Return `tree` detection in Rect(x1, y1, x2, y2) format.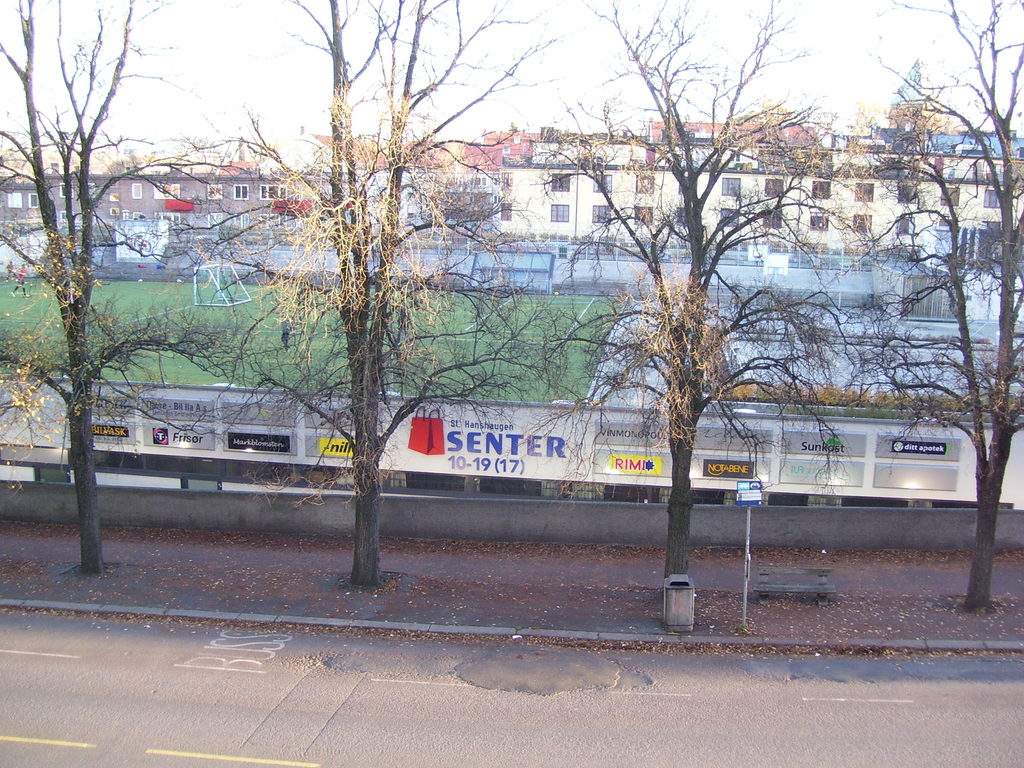
Rect(0, 0, 292, 578).
